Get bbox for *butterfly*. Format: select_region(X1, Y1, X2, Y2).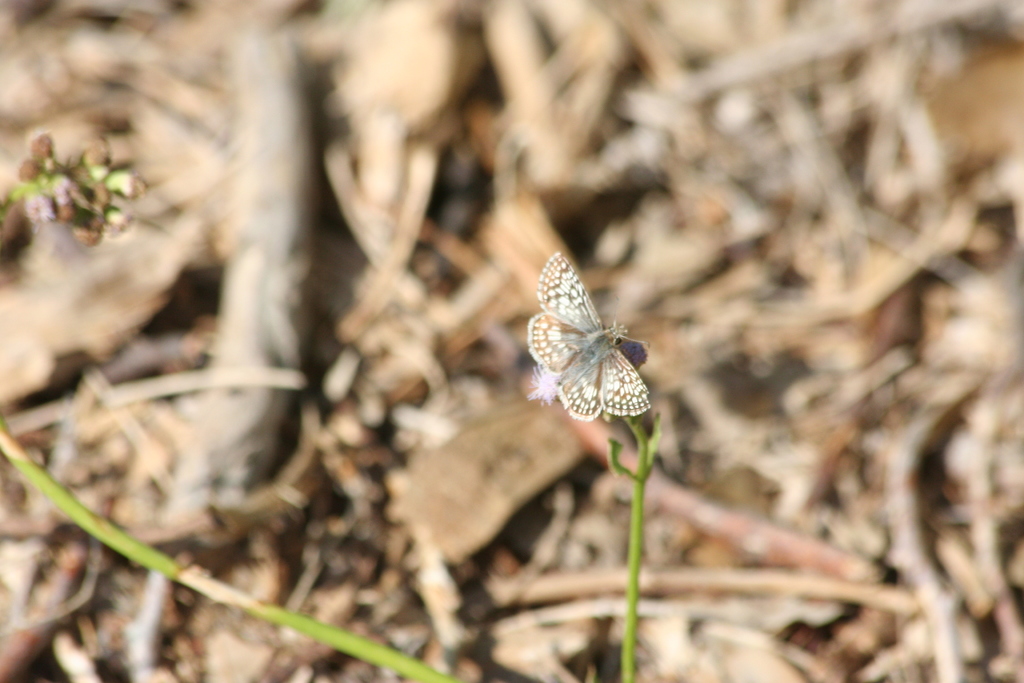
select_region(525, 245, 662, 438).
